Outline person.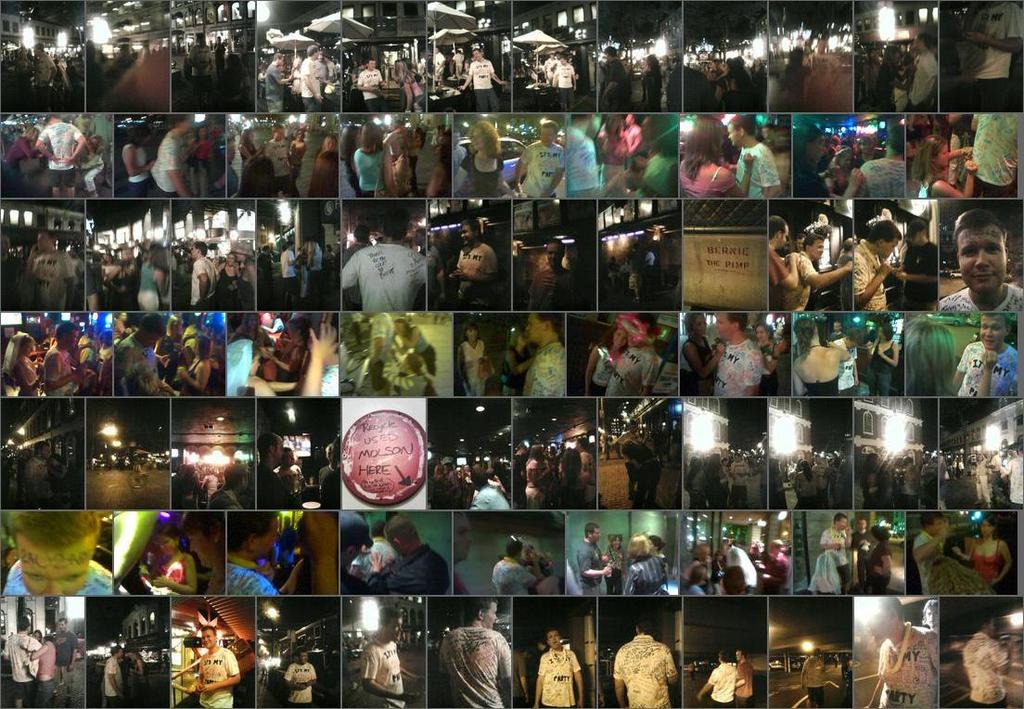
Outline: (left=297, top=129, right=308, bottom=176).
